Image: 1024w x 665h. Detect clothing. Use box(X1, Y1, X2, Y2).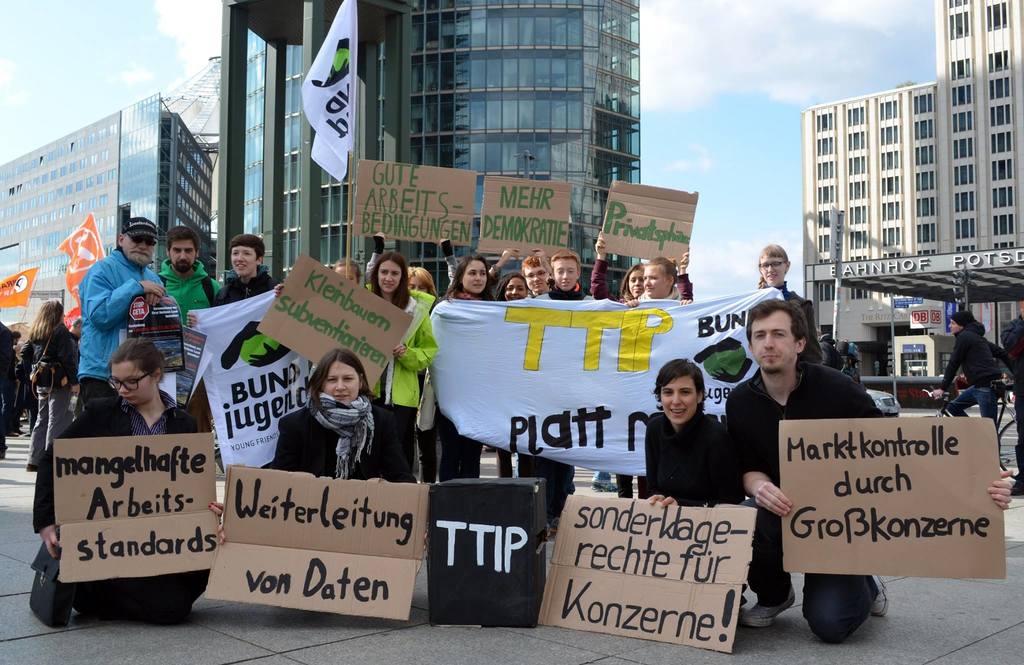
box(523, 299, 596, 534).
